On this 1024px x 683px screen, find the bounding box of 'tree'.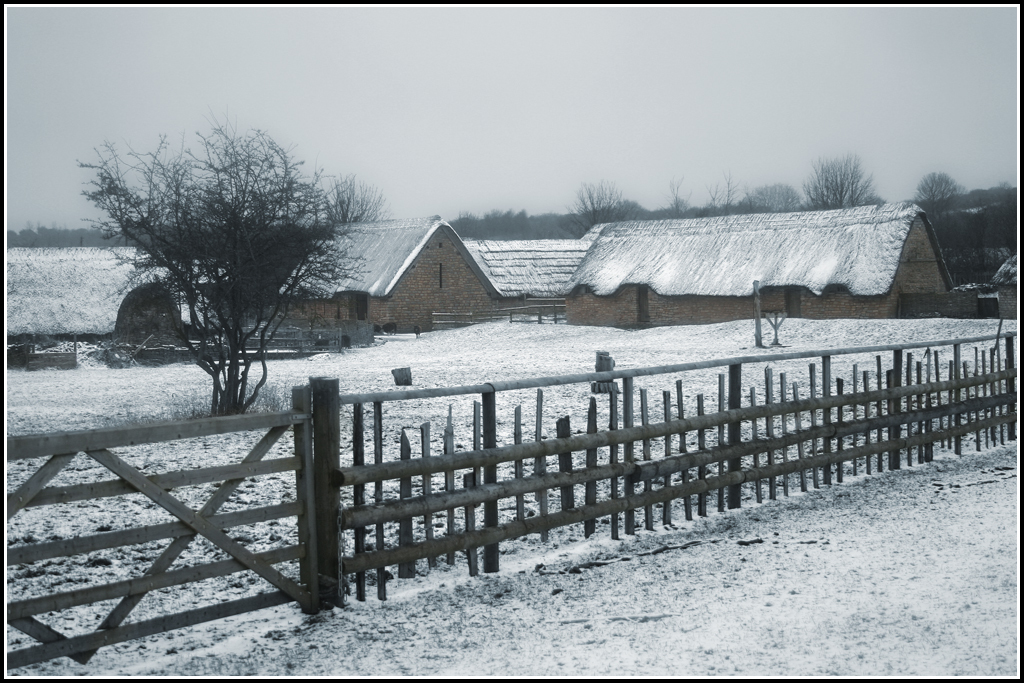
Bounding box: l=793, t=147, r=878, b=208.
